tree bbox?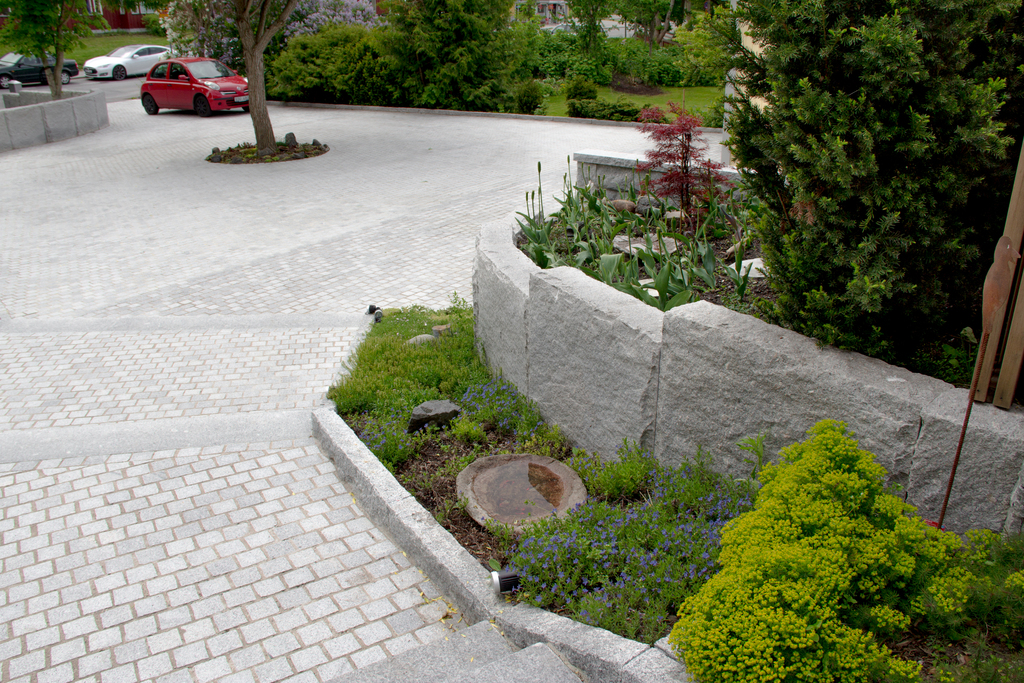
683,0,1023,366
